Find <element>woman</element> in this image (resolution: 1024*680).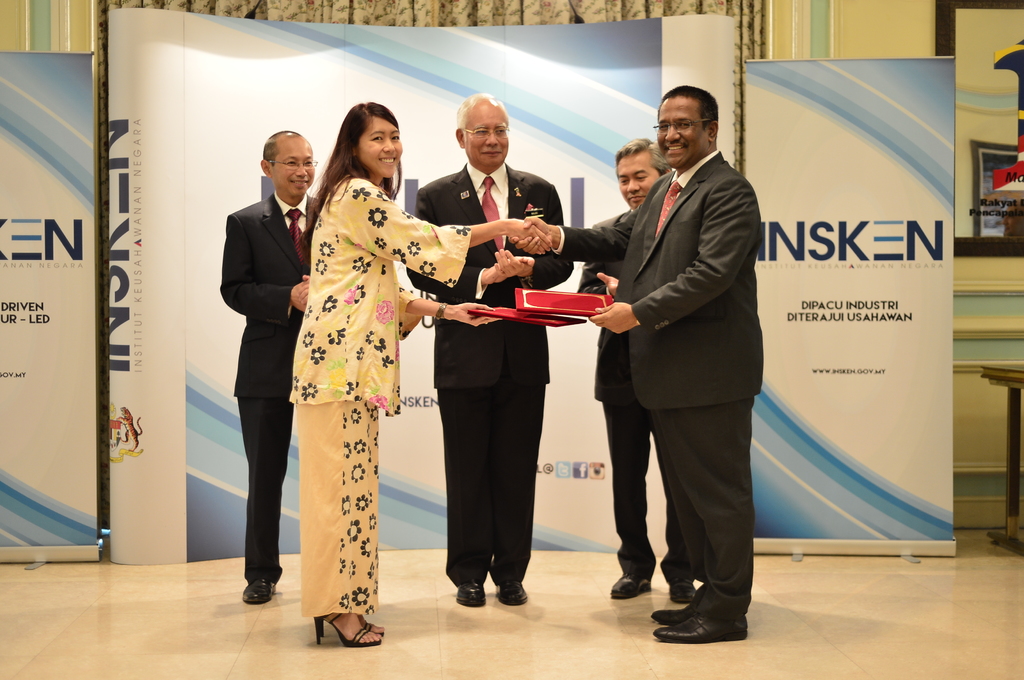
bbox=(312, 115, 500, 640).
